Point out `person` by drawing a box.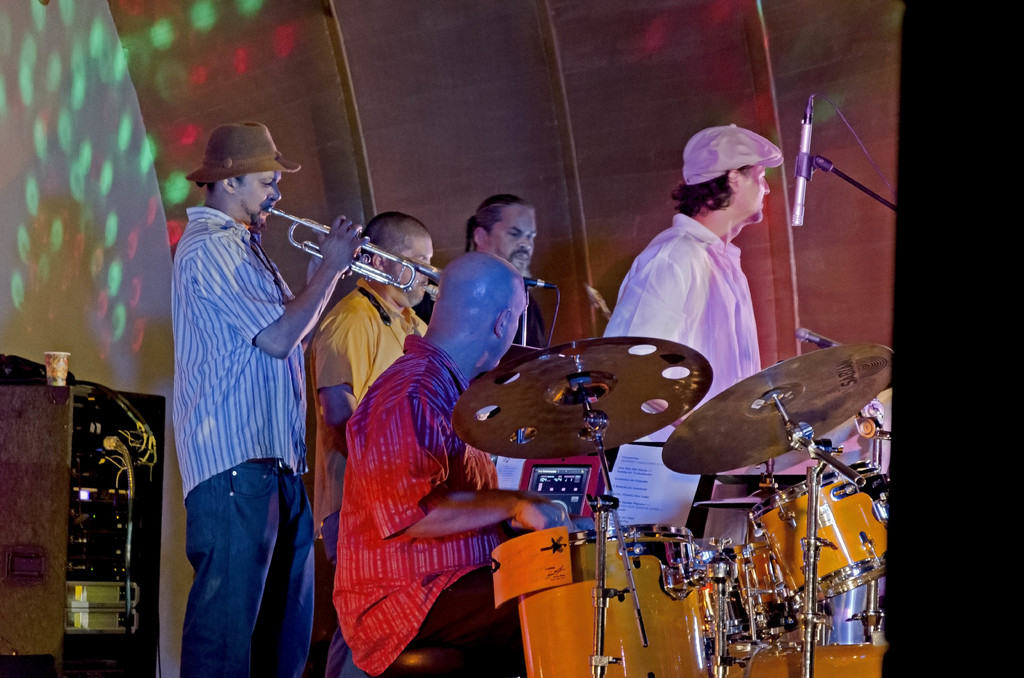
(left=596, top=120, right=869, bottom=556).
